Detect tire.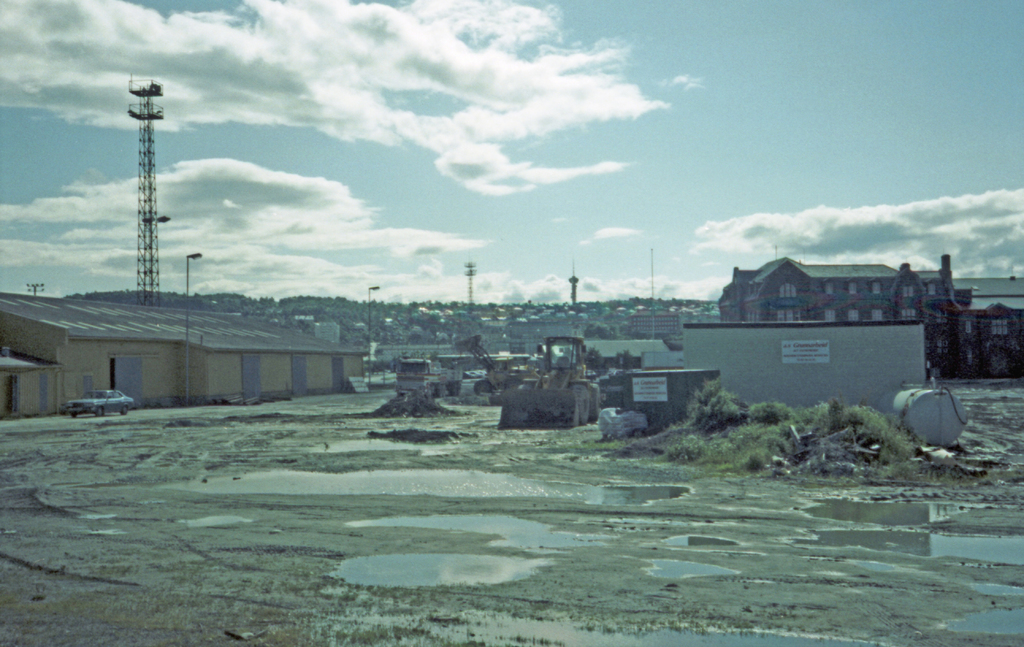
Detected at 95, 406, 106, 418.
